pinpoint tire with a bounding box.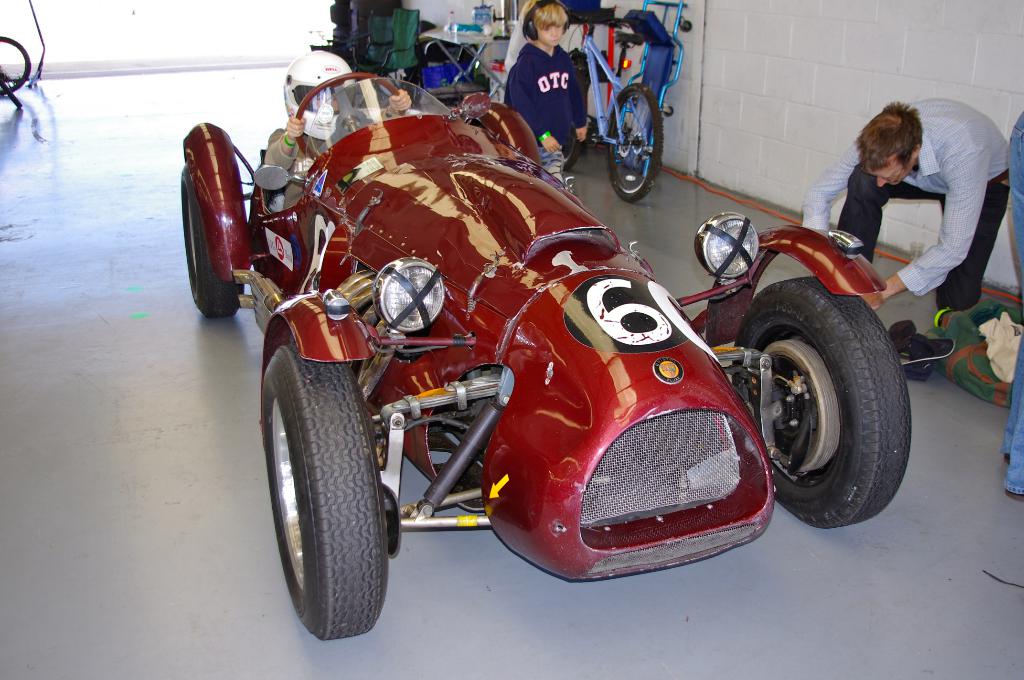
<box>607,84,664,202</box>.
